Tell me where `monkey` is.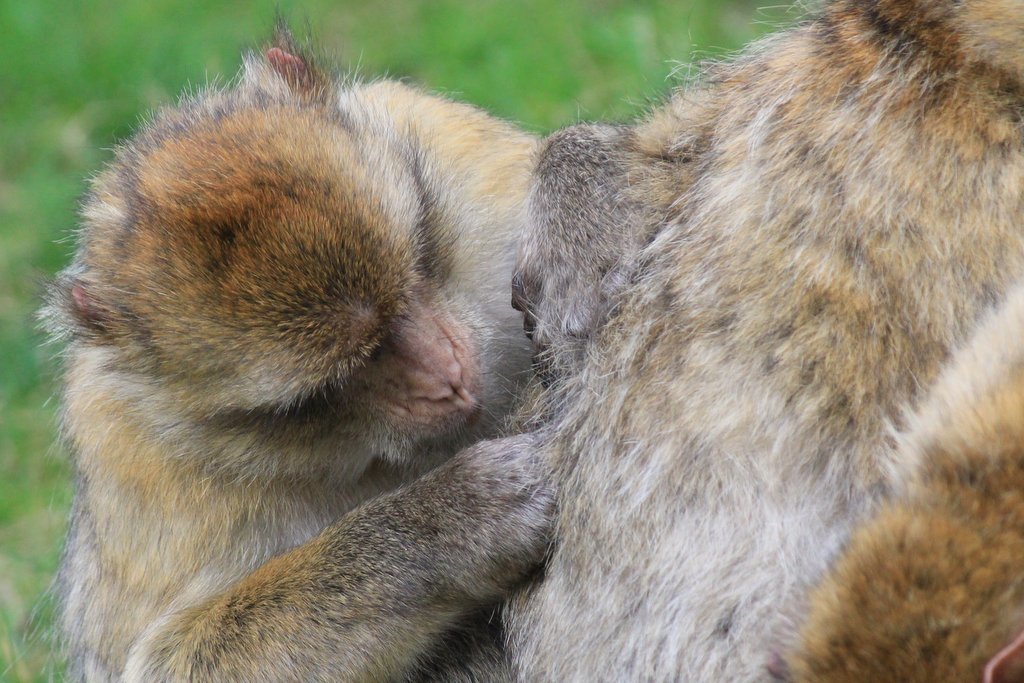
`monkey` is at [x1=515, y1=0, x2=1023, y2=682].
